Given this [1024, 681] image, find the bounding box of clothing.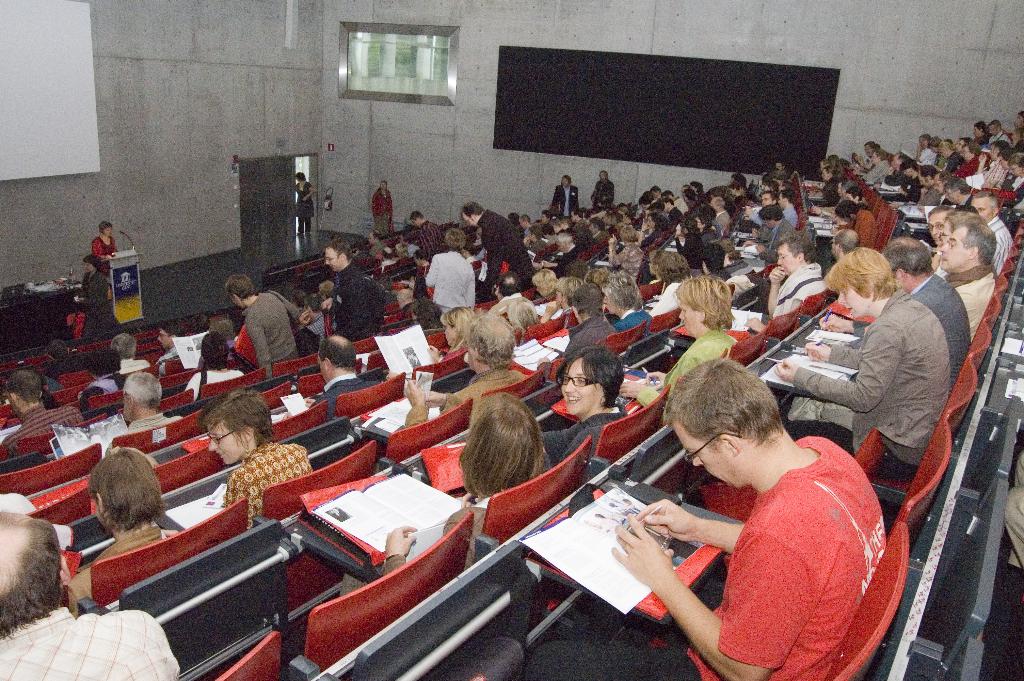
0:603:181:680.
